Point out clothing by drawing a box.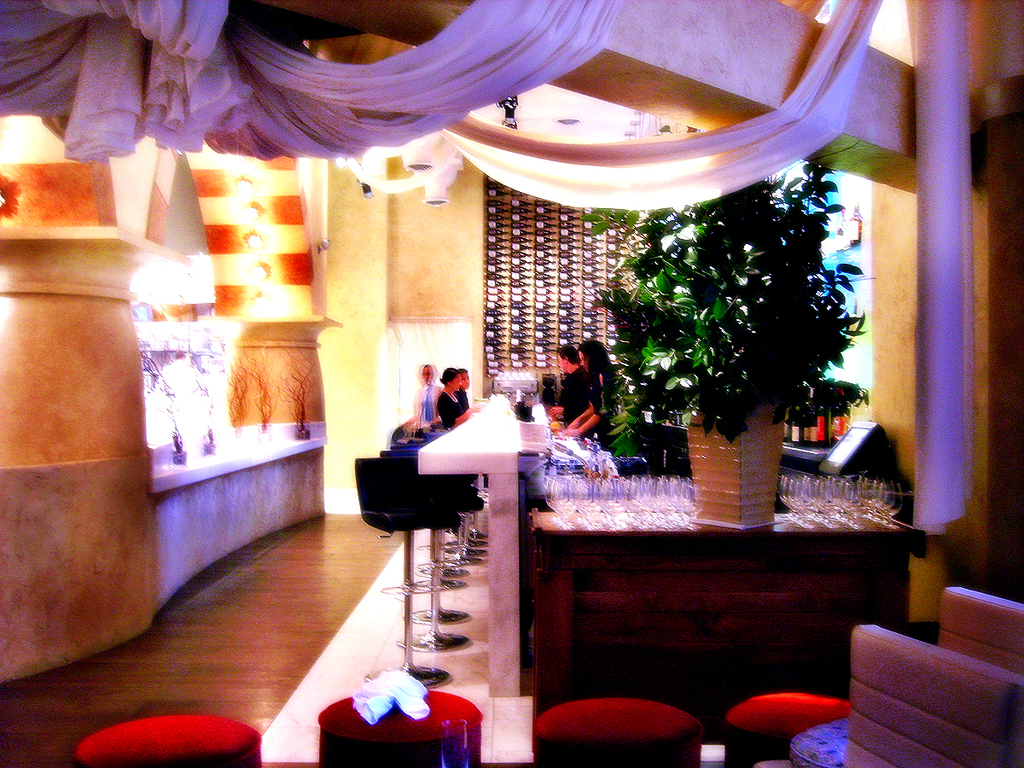
pyautogui.locateOnScreen(558, 368, 589, 426).
